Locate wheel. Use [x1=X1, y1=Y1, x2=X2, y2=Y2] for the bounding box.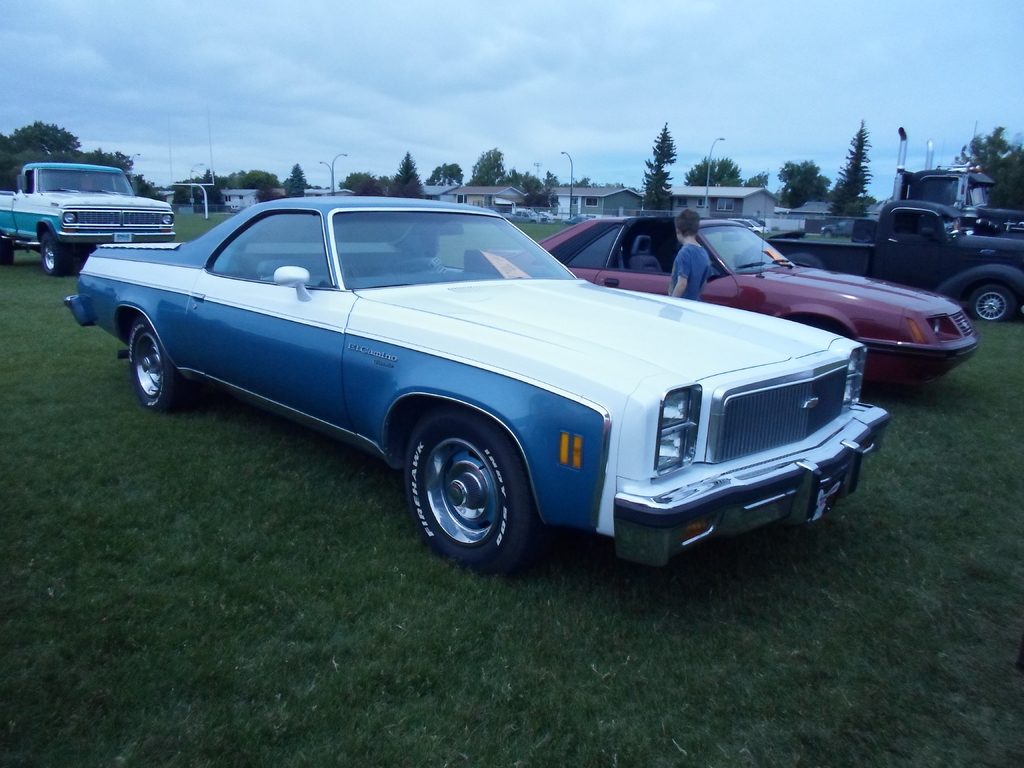
[x1=0, y1=240, x2=13, y2=265].
